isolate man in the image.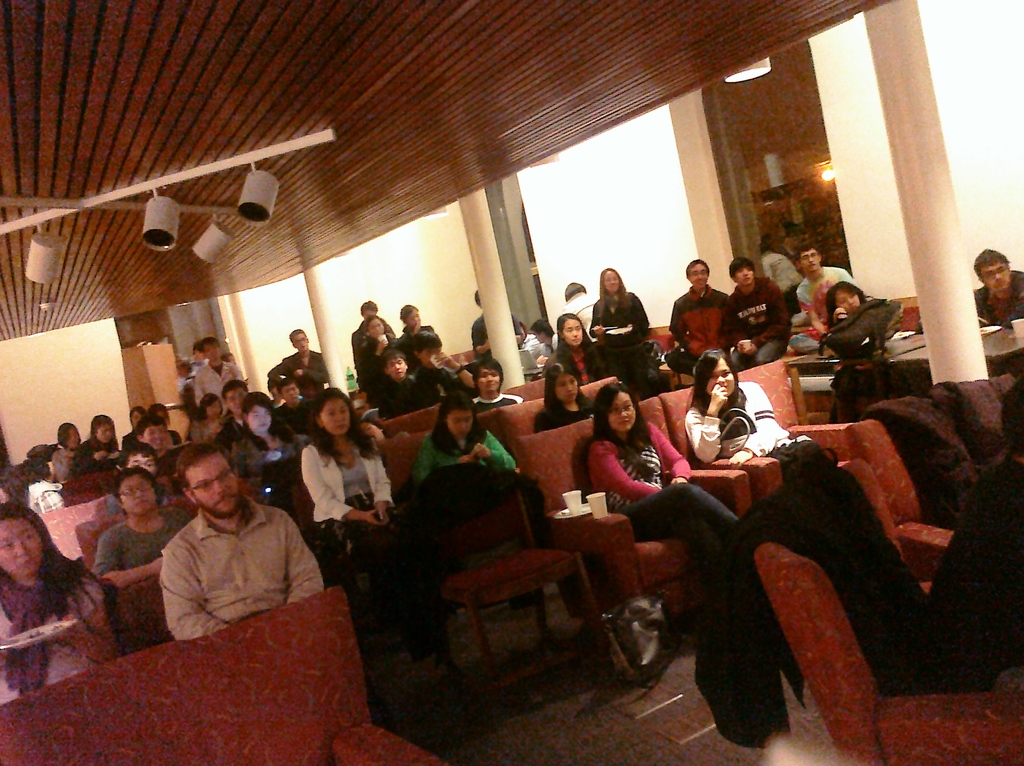
Isolated region: (669, 256, 728, 378).
